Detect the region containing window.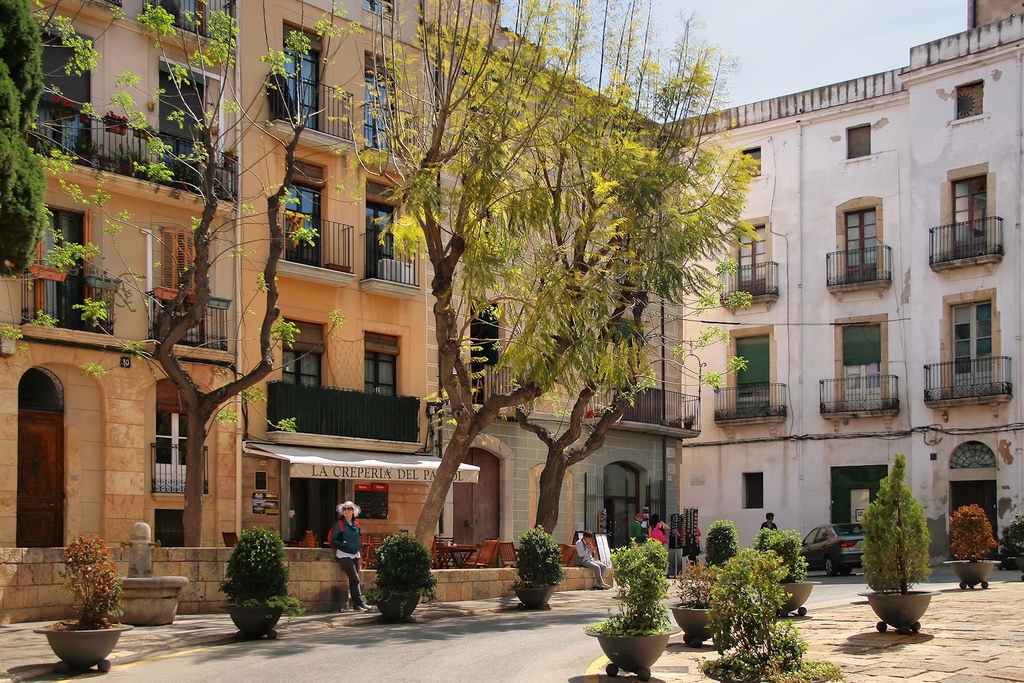
<box>845,121,869,160</box>.
